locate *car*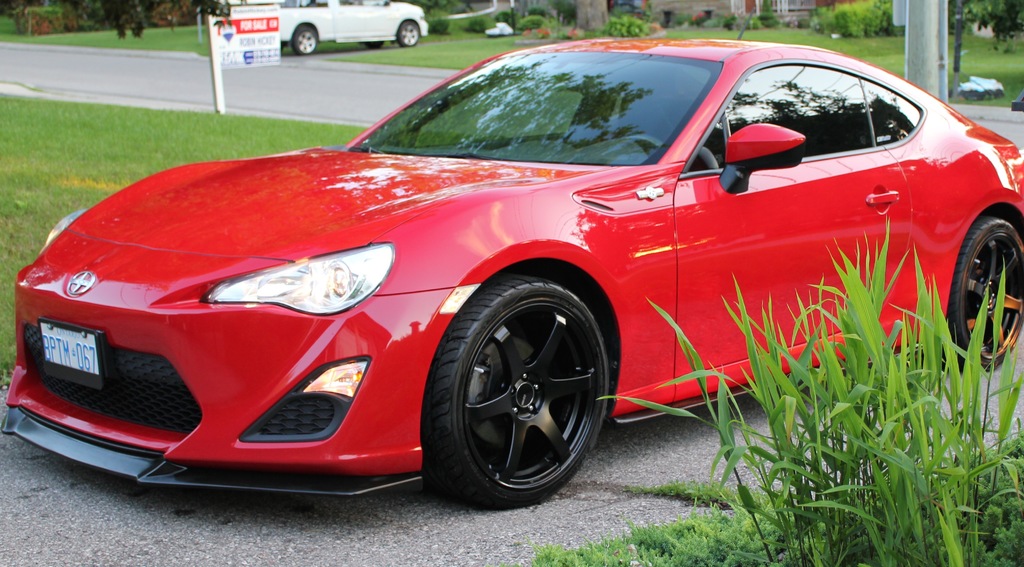
box=[3, 31, 1022, 515]
